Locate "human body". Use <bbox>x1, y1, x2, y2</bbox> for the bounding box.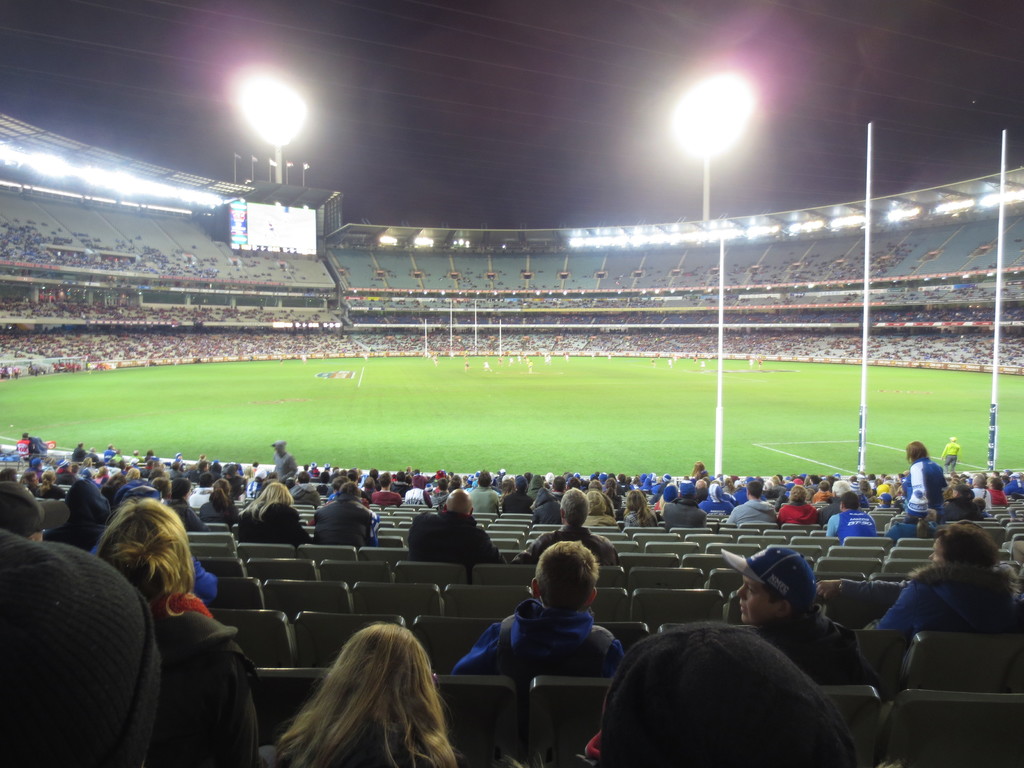
<bbox>445, 536, 621, 680</bbox>.
